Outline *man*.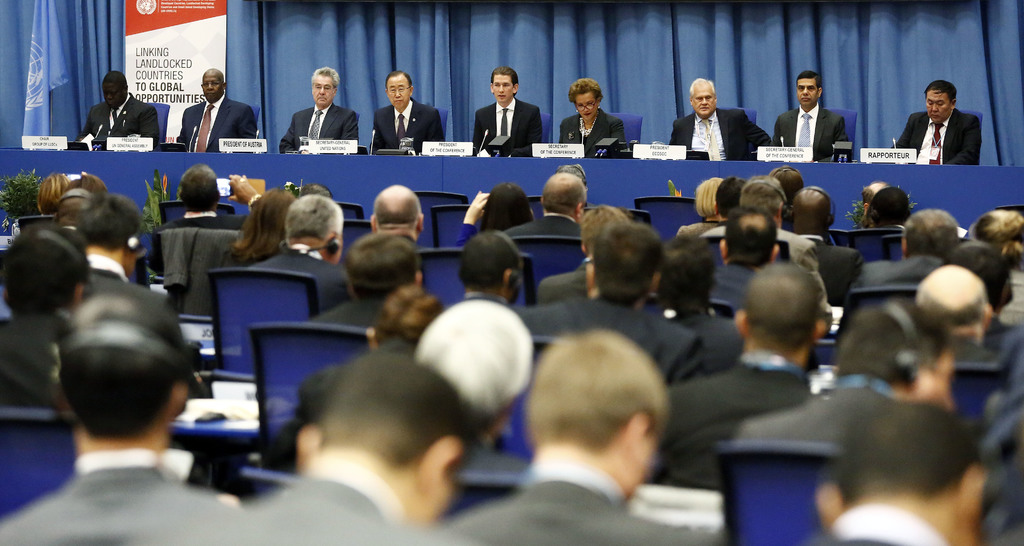
Outline: 531,222,703,383.
